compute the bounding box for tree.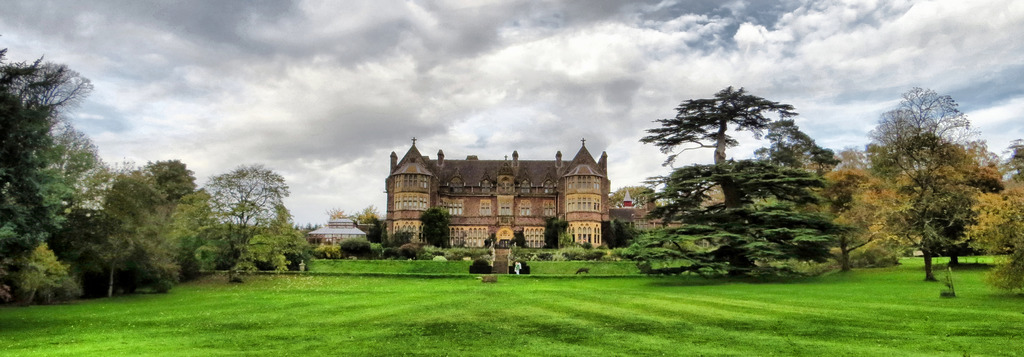
bbox(45, 114, 116, 205).
